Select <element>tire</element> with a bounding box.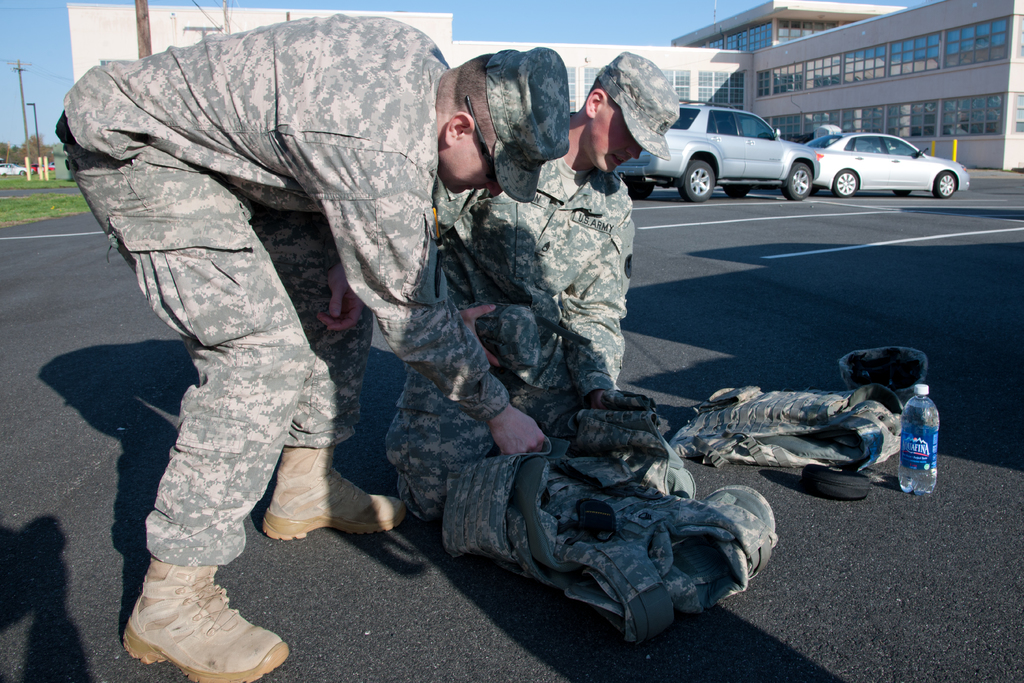
crop(623, 177, 653, 199).
